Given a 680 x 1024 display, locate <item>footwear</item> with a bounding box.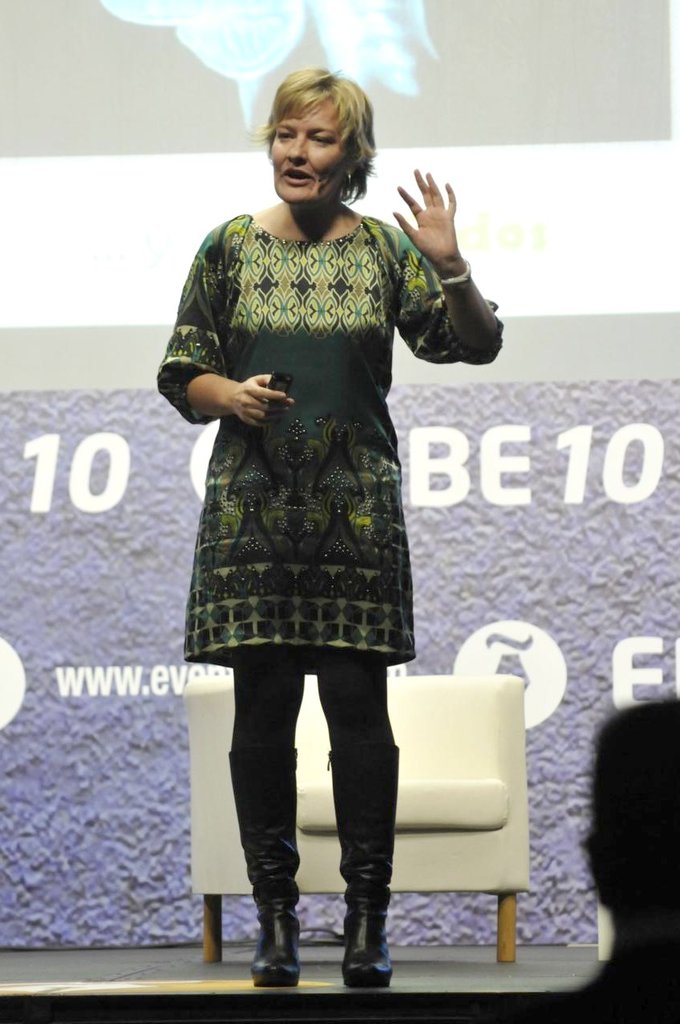
Located: rect(218, 735, 306, 987).
